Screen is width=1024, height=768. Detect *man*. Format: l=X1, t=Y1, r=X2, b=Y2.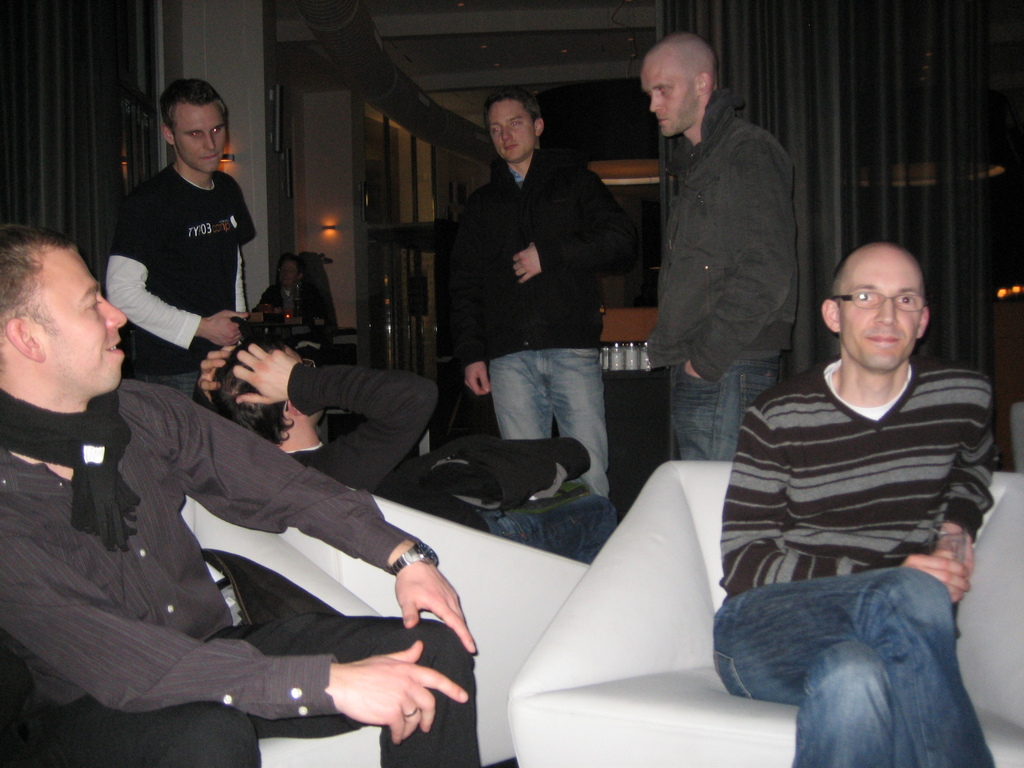
l=0, t=222, r=482, b=767.
